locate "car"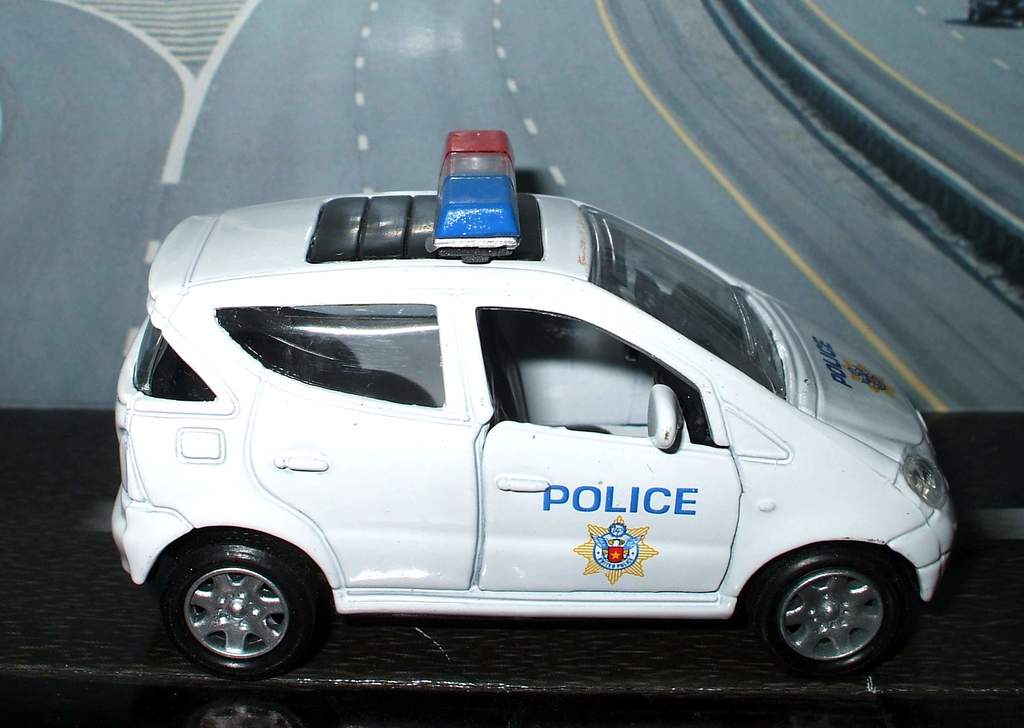
bbox=[51, 159, 966, 696]
